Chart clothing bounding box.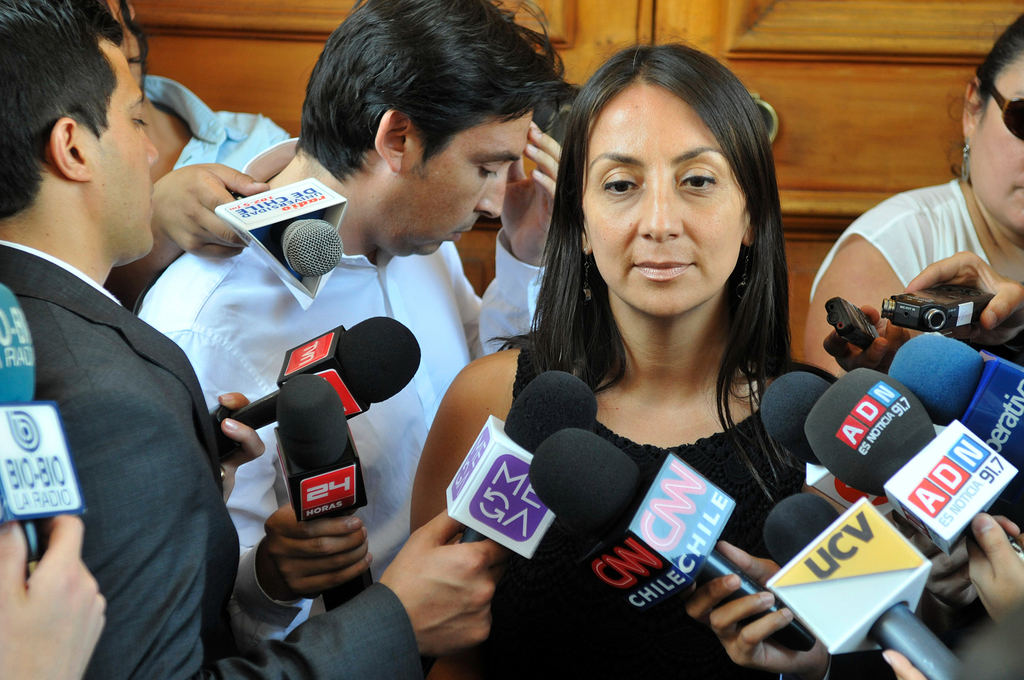
Charted: bbox=[141, 218, 543, 647].
